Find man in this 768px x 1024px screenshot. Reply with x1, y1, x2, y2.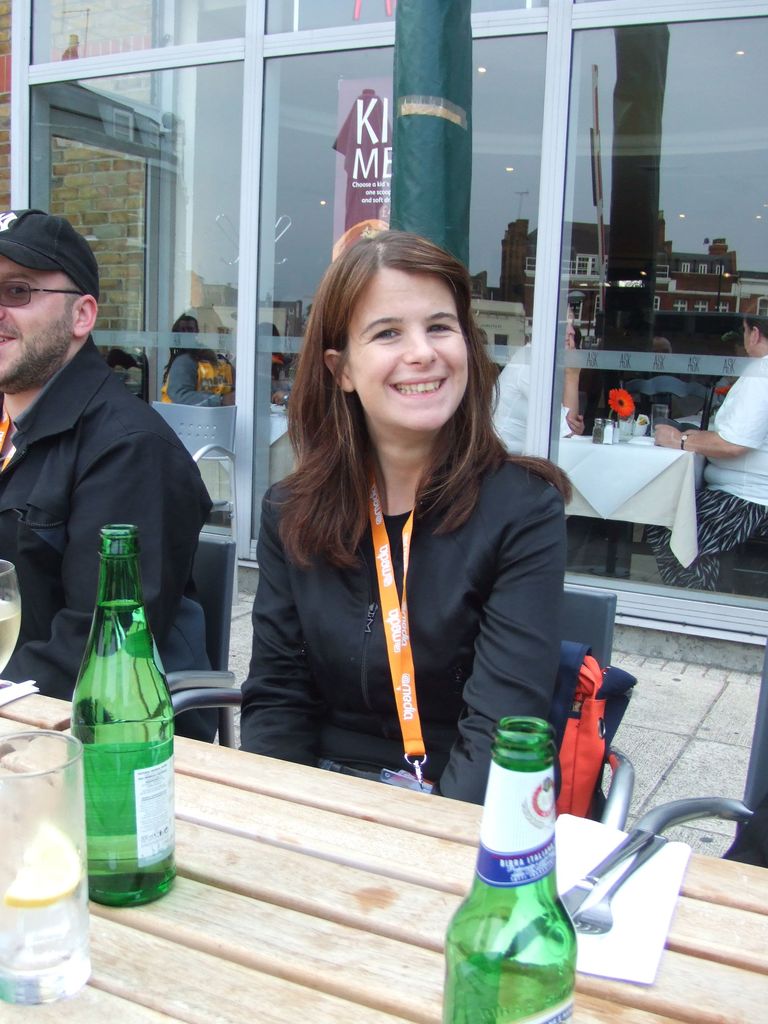
0, 211, 215, 735.
